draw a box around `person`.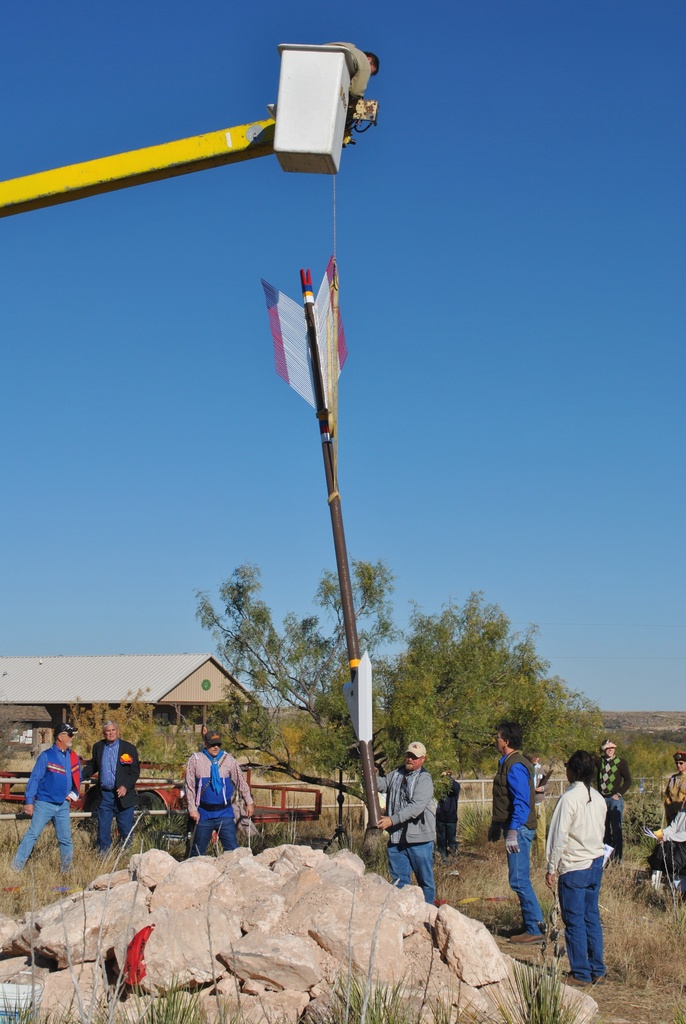
crop(8, 723, 85, 876).
